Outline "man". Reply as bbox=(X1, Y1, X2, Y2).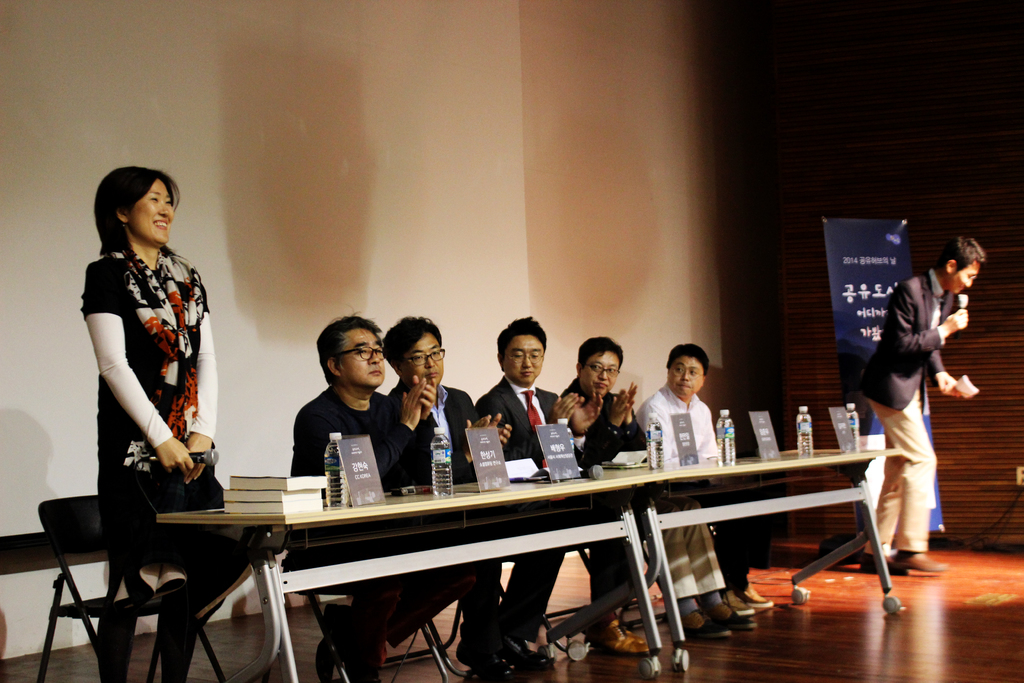
bbox=(287, 306, 482, 682).
